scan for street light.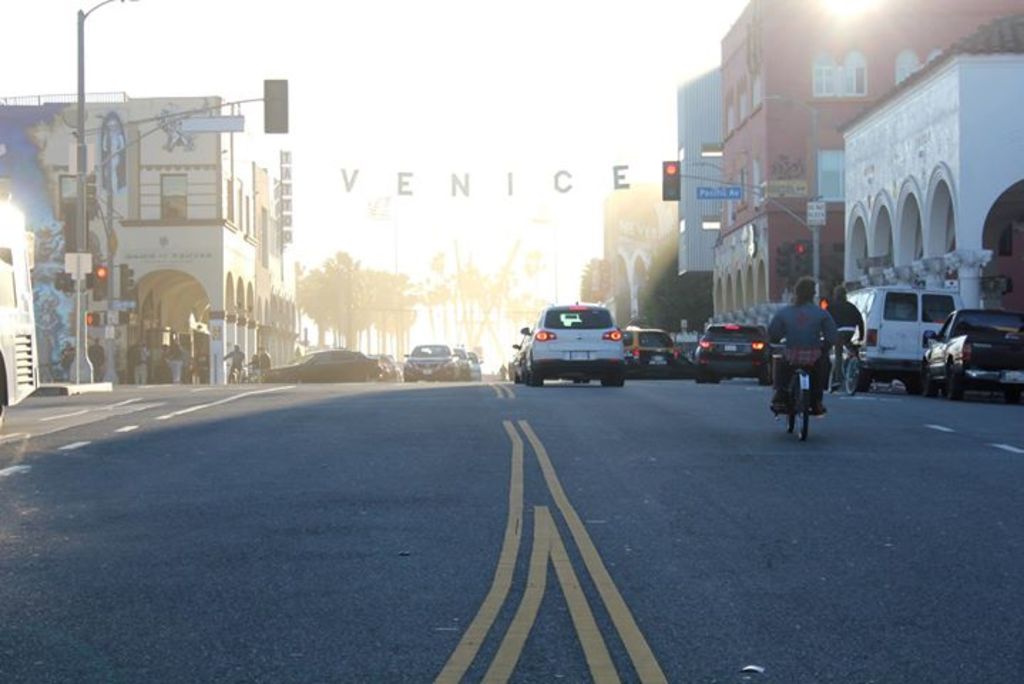
Scan result: detection(759, 88, 829, 308).
